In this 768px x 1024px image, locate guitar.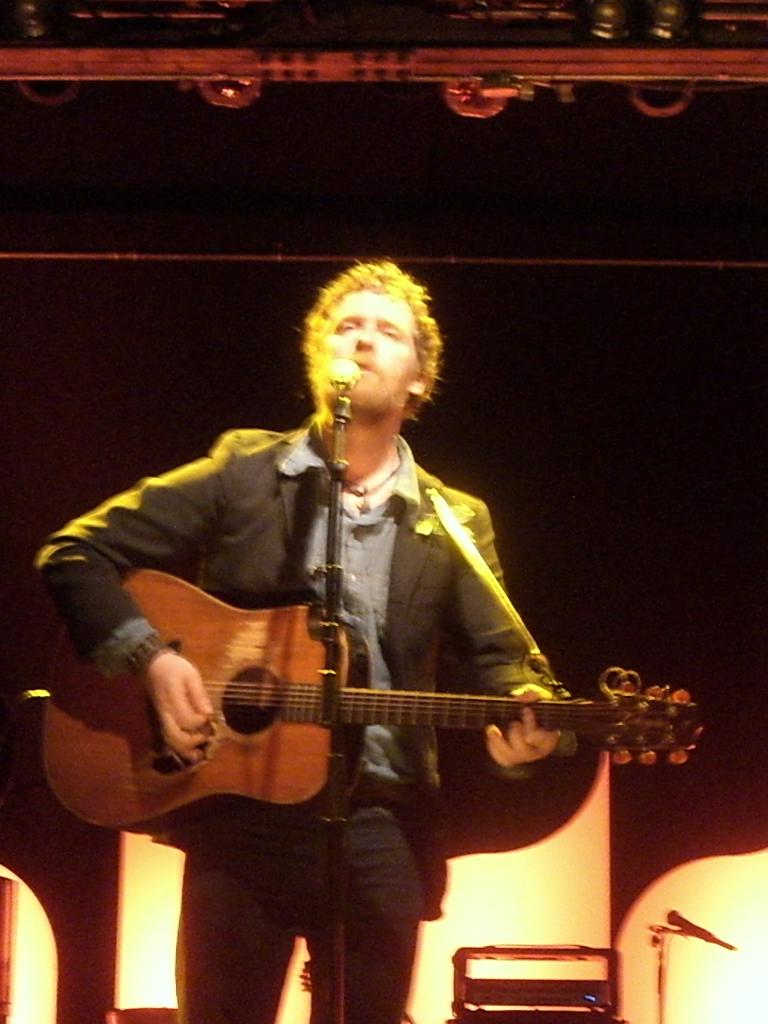
Bounding box: (13,568,699,858).
